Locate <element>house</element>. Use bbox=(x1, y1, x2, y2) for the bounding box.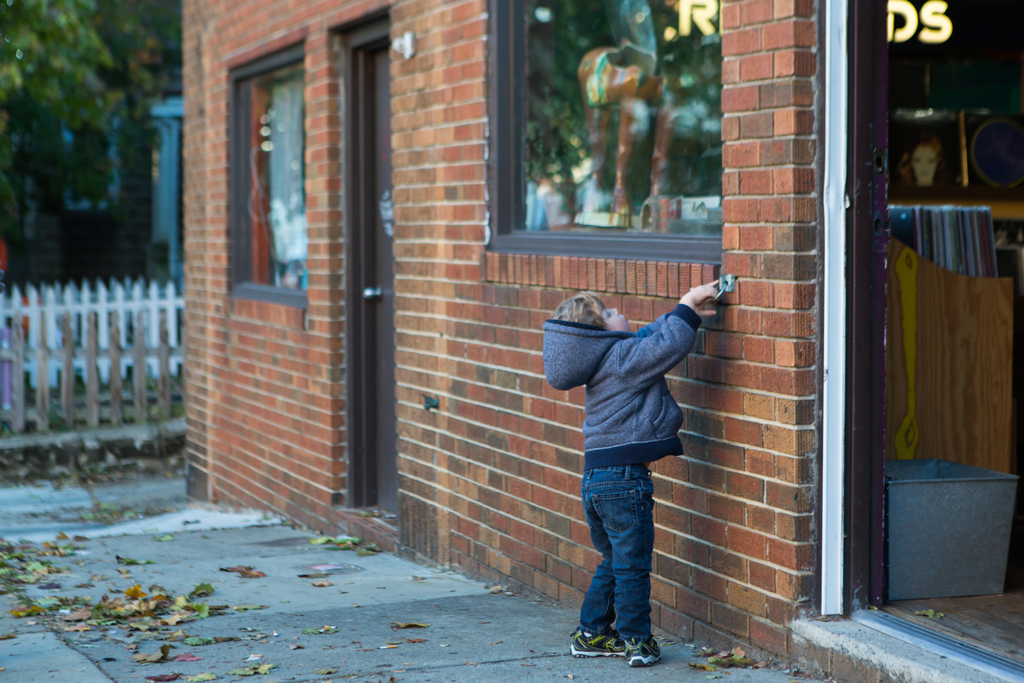
bbox=(0, 48, 184, 396).
